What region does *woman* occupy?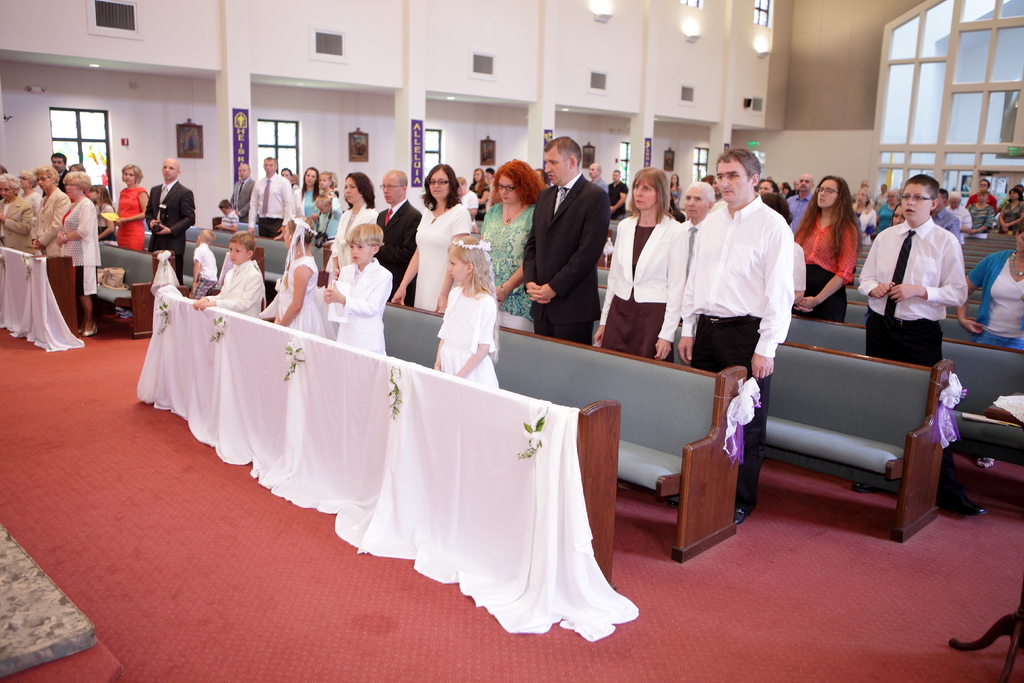
bbox(954, 220, 1023, 470).
